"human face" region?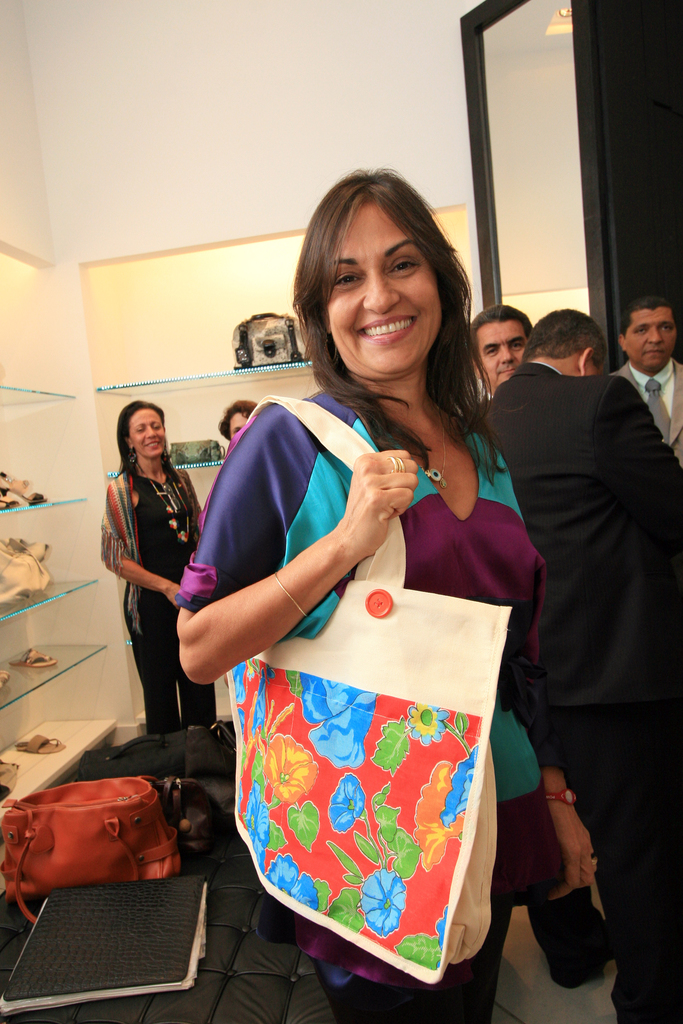
box=[626, 312, 673, 368]
